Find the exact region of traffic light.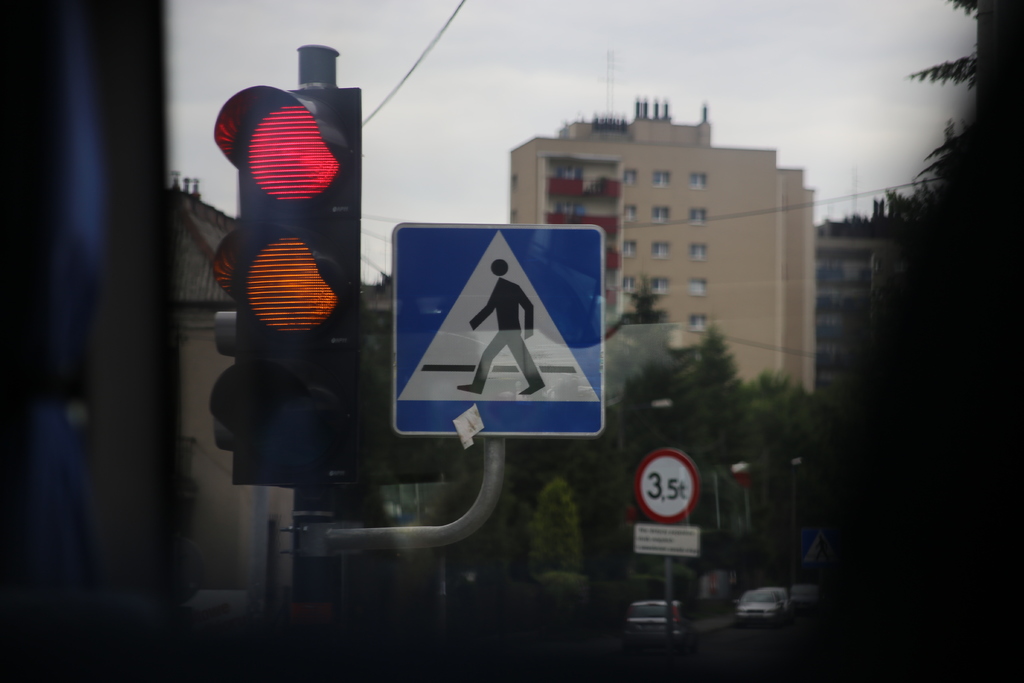
Exact region: [210, 311, 235, 448].
